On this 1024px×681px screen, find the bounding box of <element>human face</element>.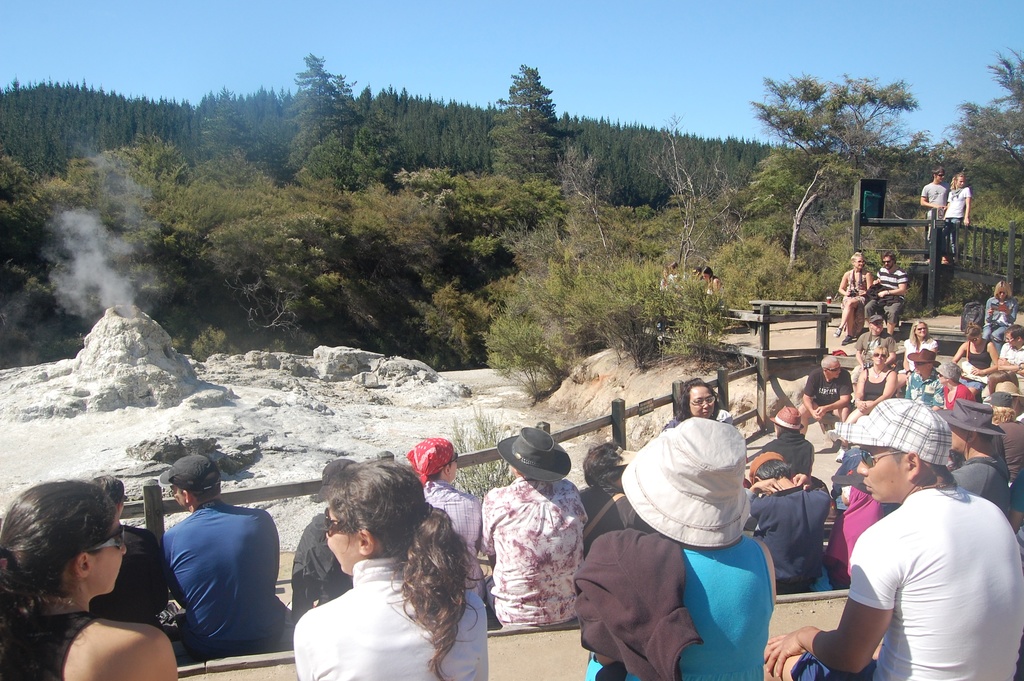
Bounding box: locate(881, 258, 892, 267).
